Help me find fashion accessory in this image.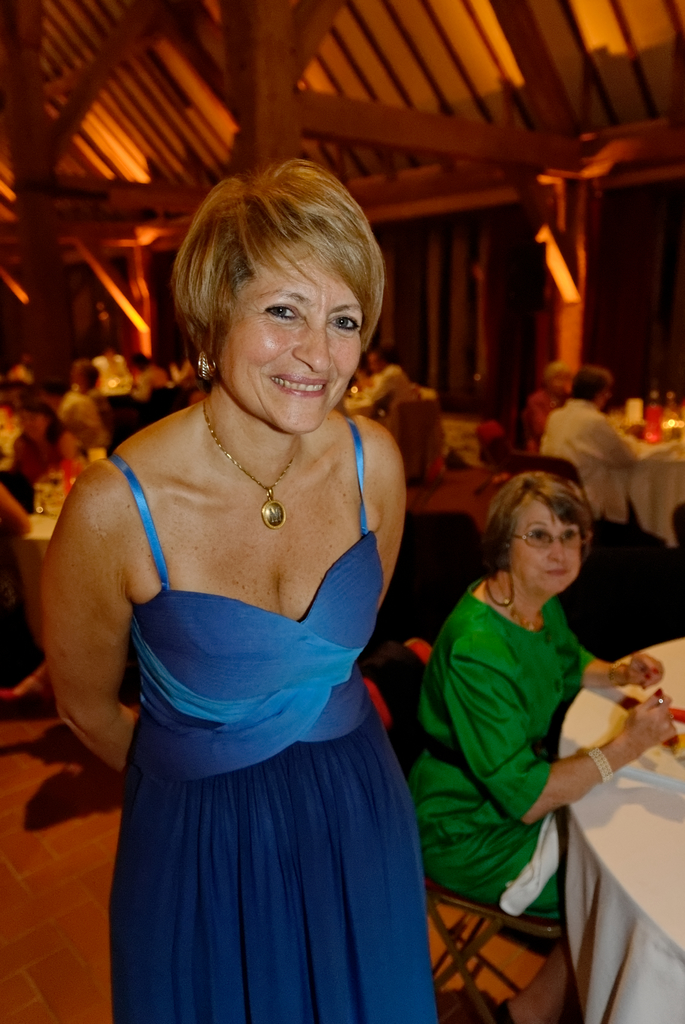
Found it: locate(193, 353, 212, 376).
